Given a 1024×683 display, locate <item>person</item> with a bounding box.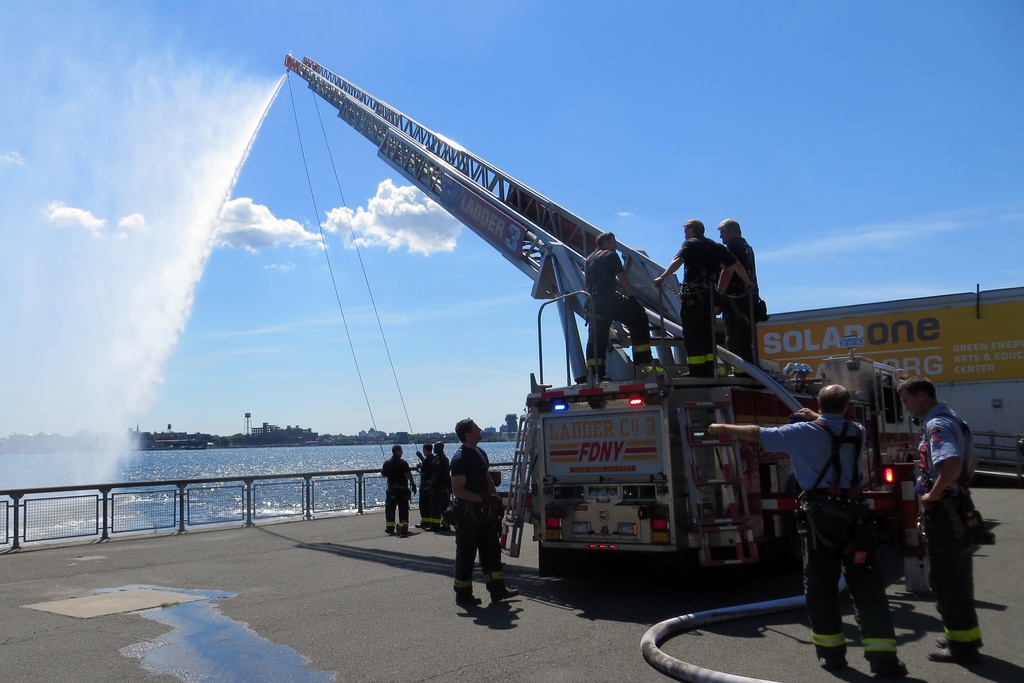
Located: 700,383,910,673.
